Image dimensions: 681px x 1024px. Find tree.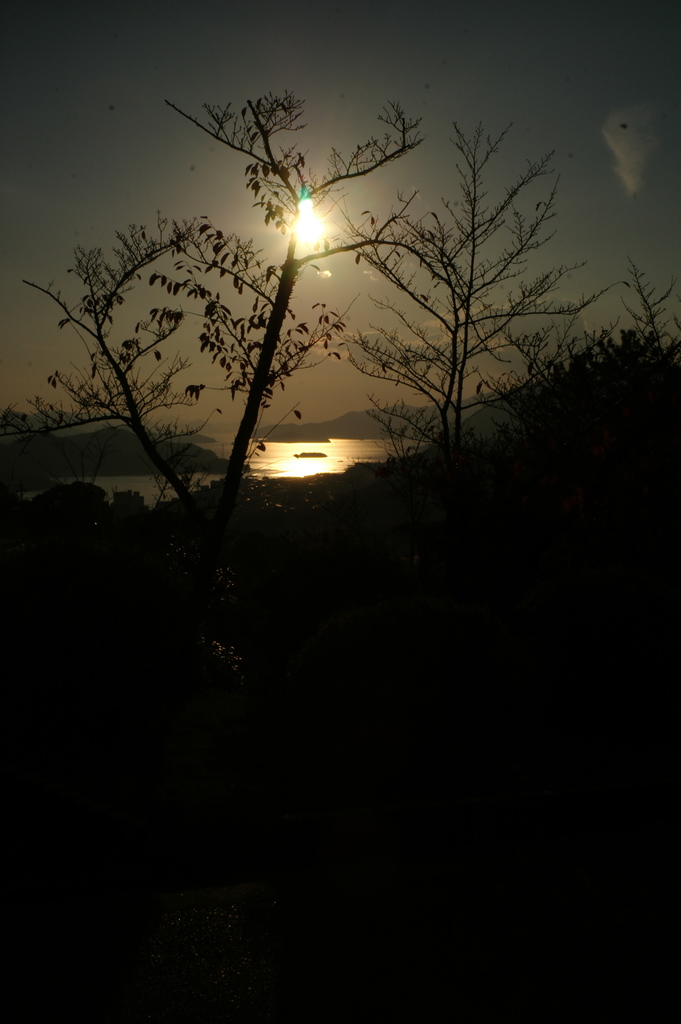
Rect(301, 88, 616, 502).
